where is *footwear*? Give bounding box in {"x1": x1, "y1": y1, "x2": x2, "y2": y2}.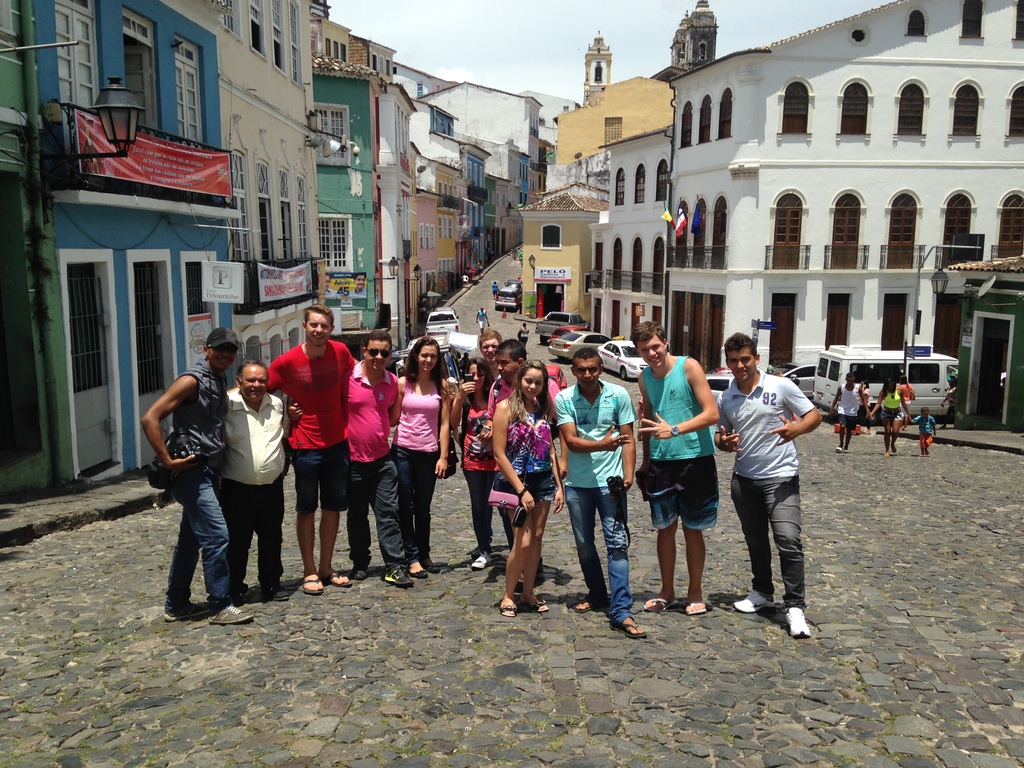
{"x1": 522, "y1": 598, "x2": 548, "y2": 613}.
